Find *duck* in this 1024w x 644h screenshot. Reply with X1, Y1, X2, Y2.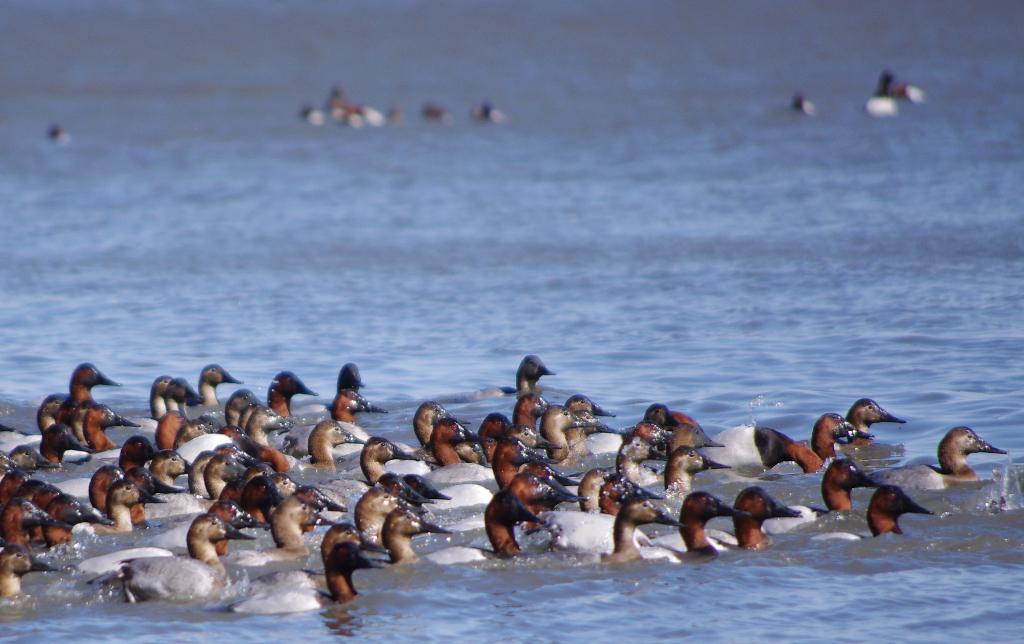
214, 539, 378, 618.
